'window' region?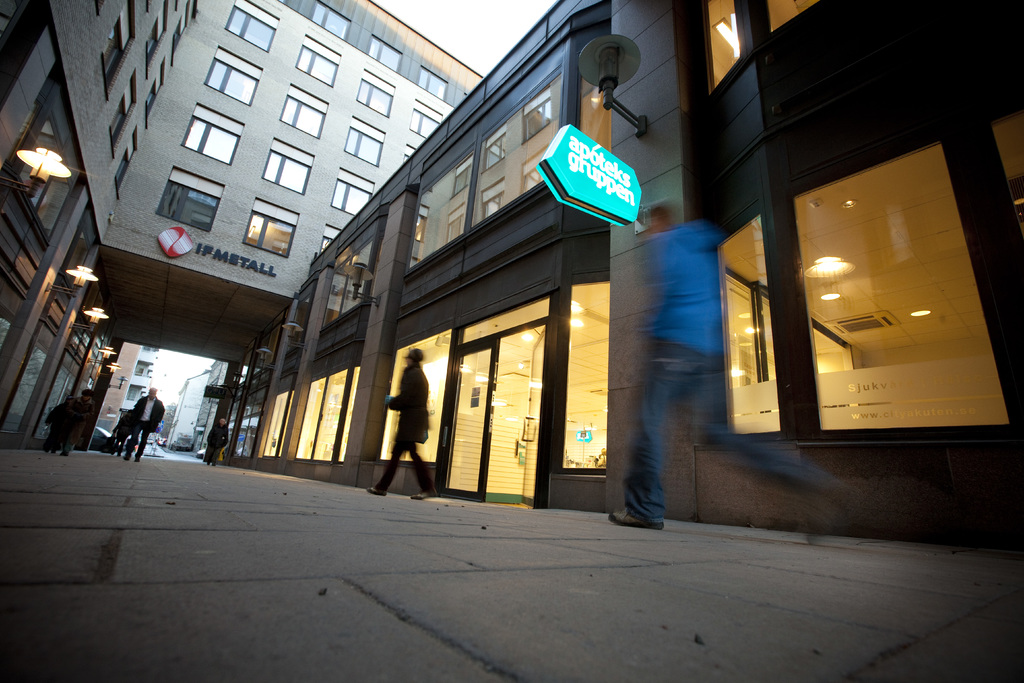
x1=110, y1=70, x2=138, y2=158
